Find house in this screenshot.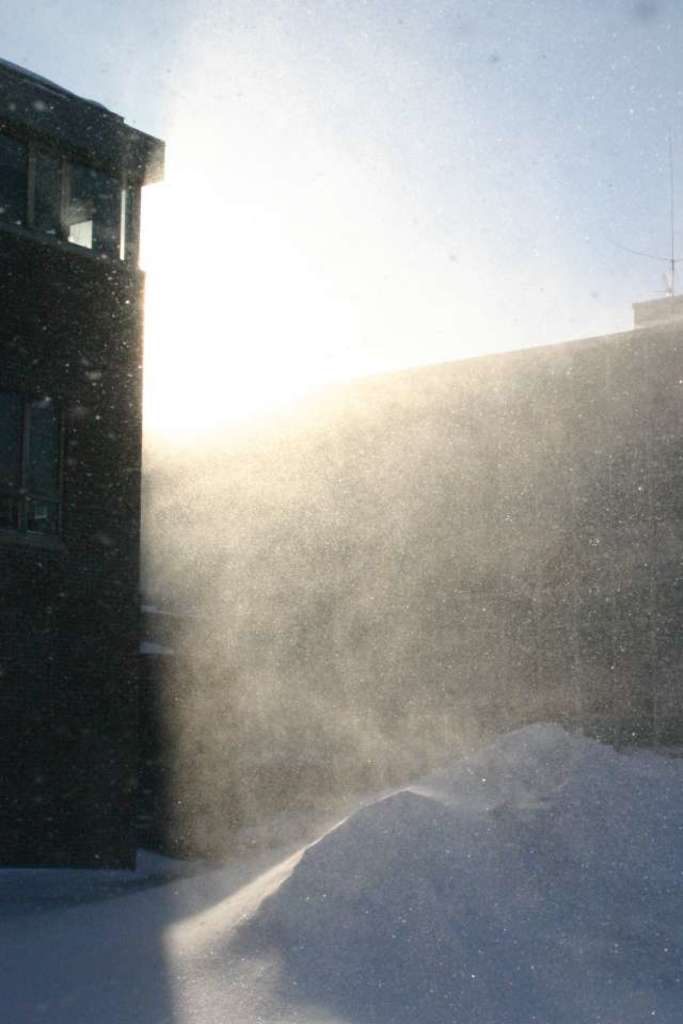
The bounding box for house is (3, 16, 189, 855).
